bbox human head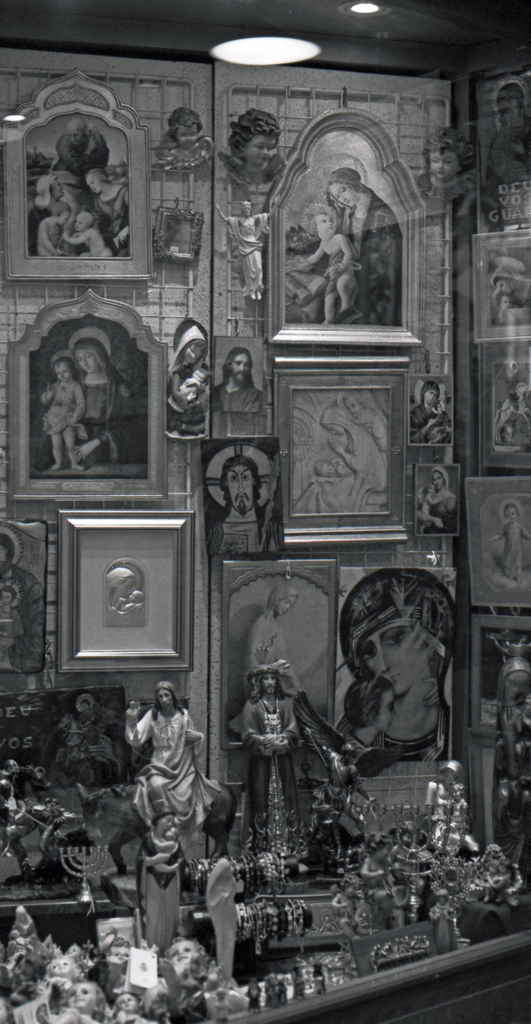
pyautogui.locateOnScreen(168, 109, 203, 148)
